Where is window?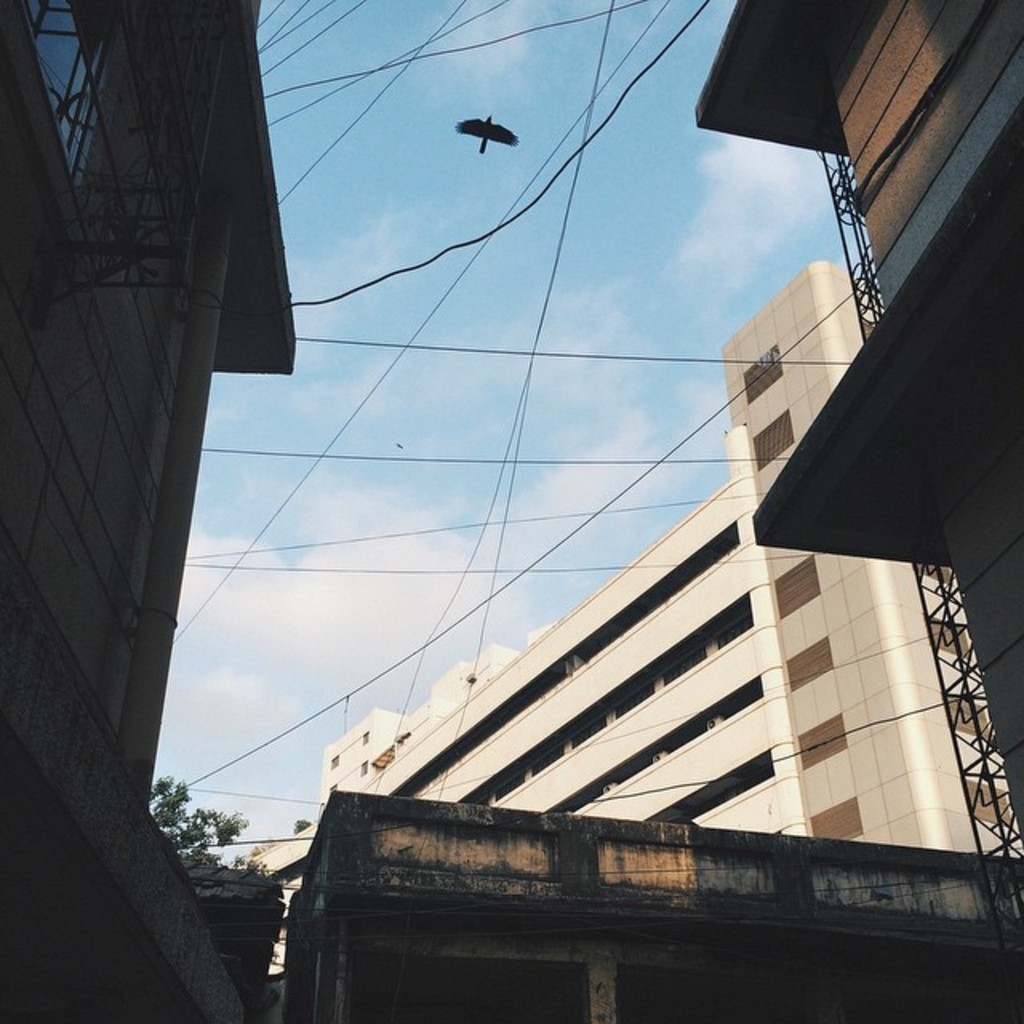
[942,690,982,736].
